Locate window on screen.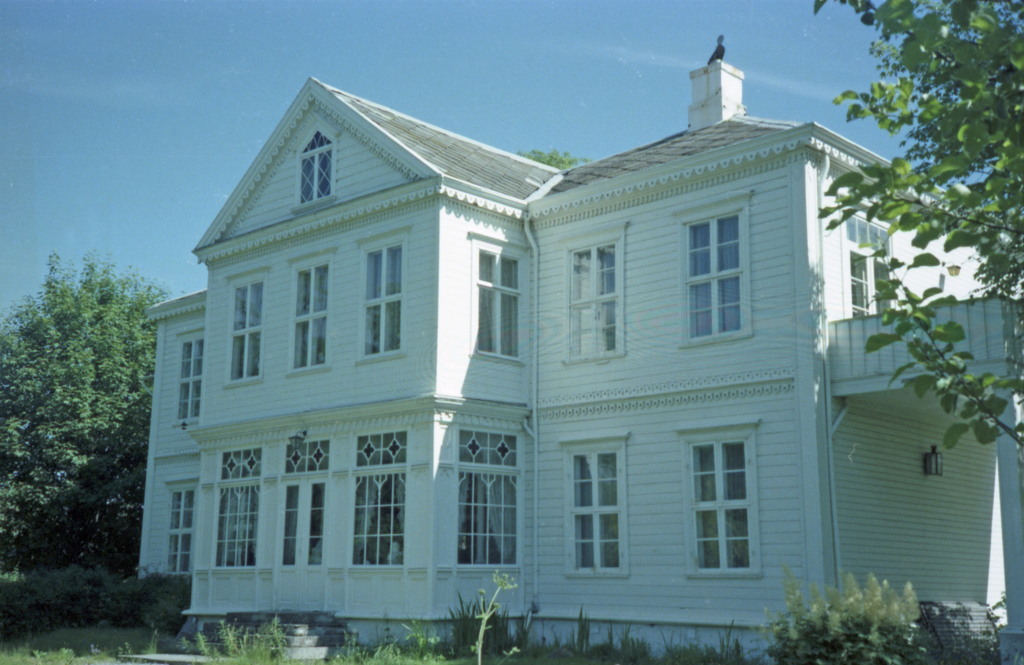
On screen at locate(283, 243, 337, 374).
